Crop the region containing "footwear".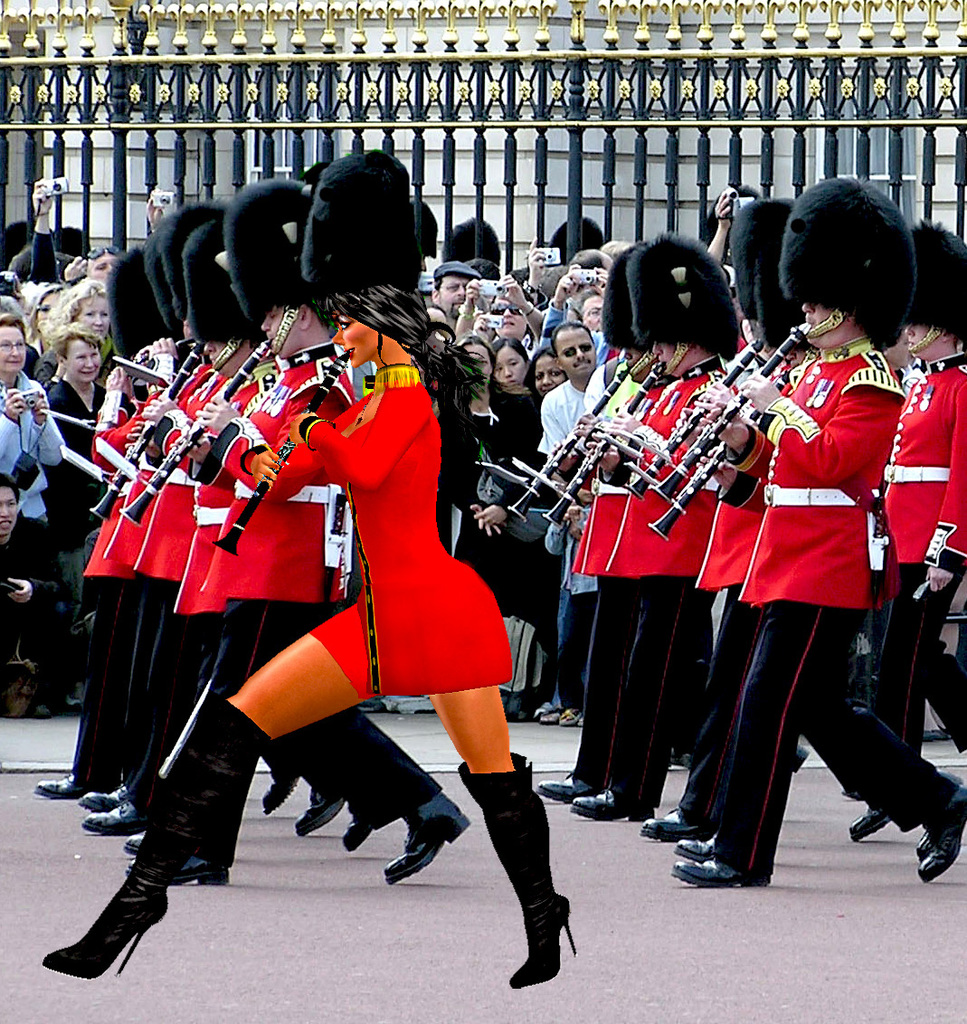
Crop region: [left=85, top=800, right=136, bottom=830].
